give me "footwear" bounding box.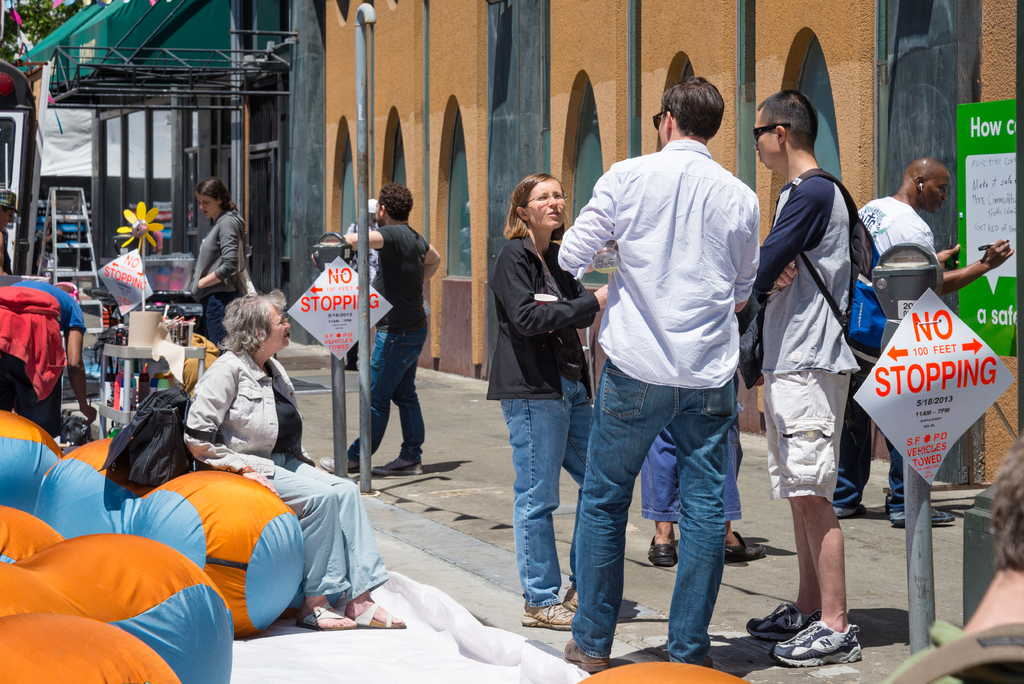
box(772, 617, 865, 666).
